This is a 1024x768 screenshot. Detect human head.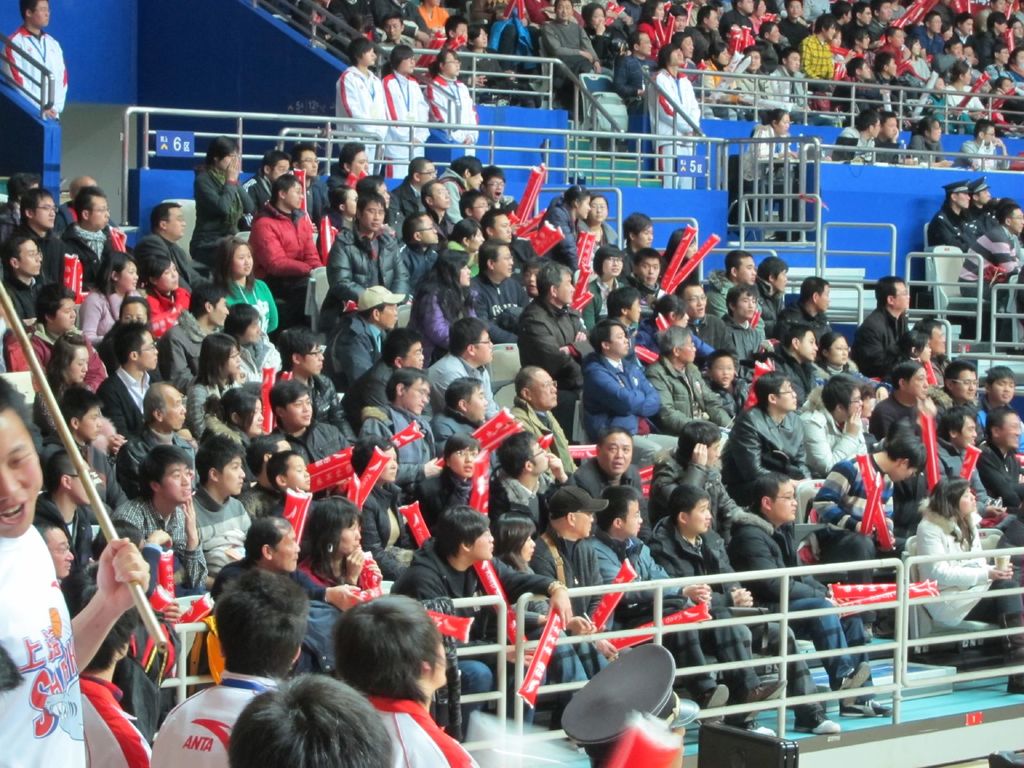
(left=493, top=507, right=538, bottom=563).
